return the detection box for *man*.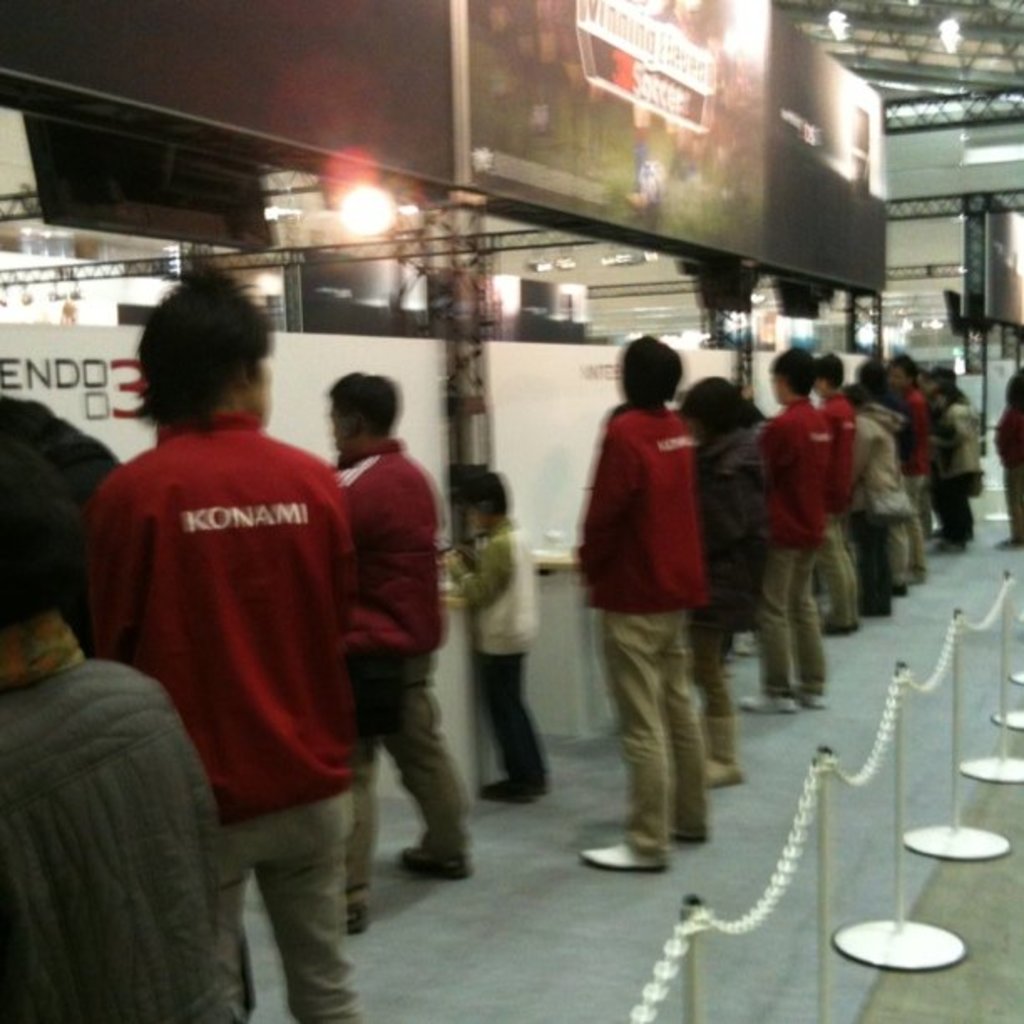
region(572, 320, 753, 870).
